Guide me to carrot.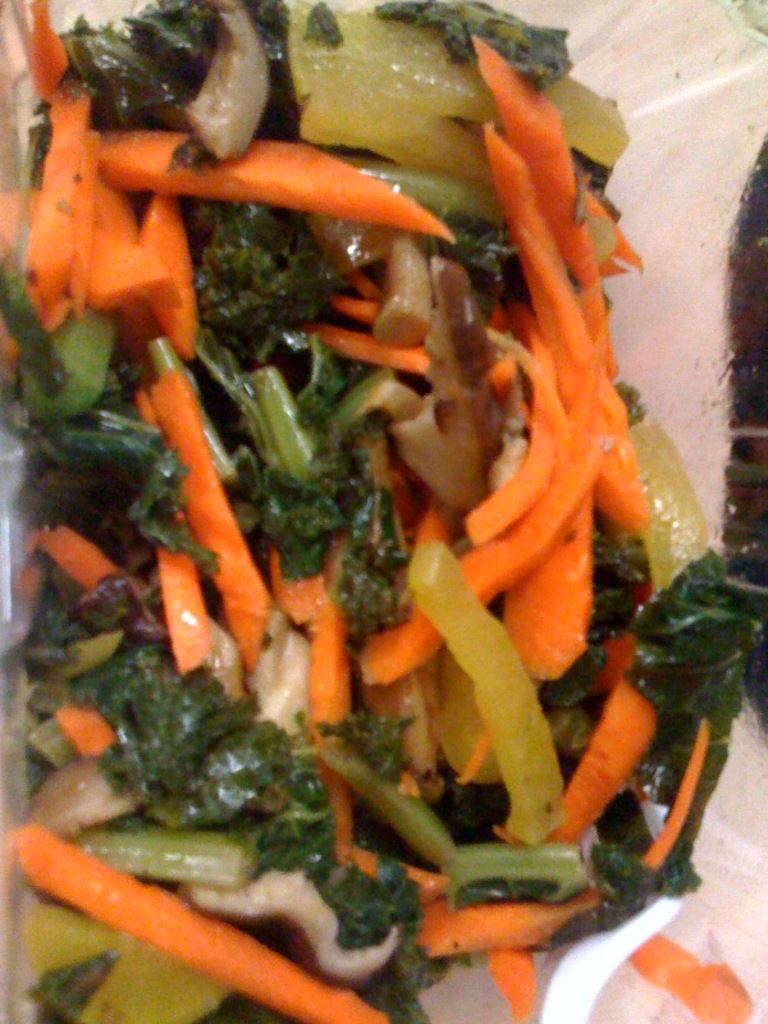
Guidance: (32, 4, 721, 992).
